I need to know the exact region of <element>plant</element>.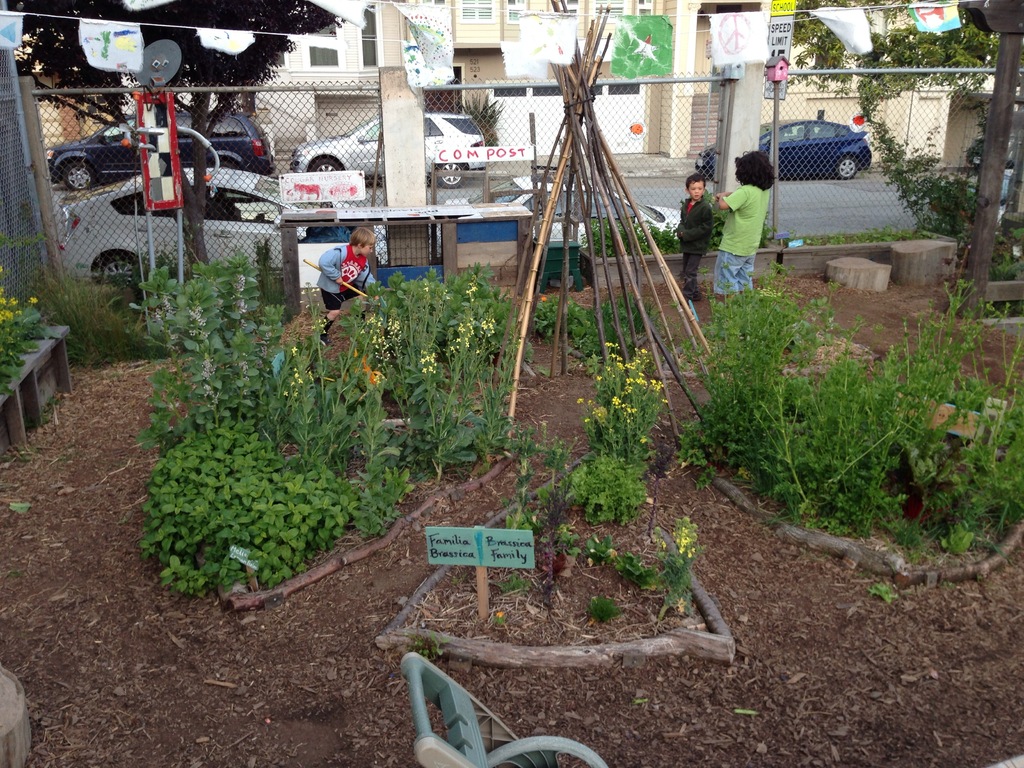
Region: (x1=915, y1=172, x2=988, y2=241).
